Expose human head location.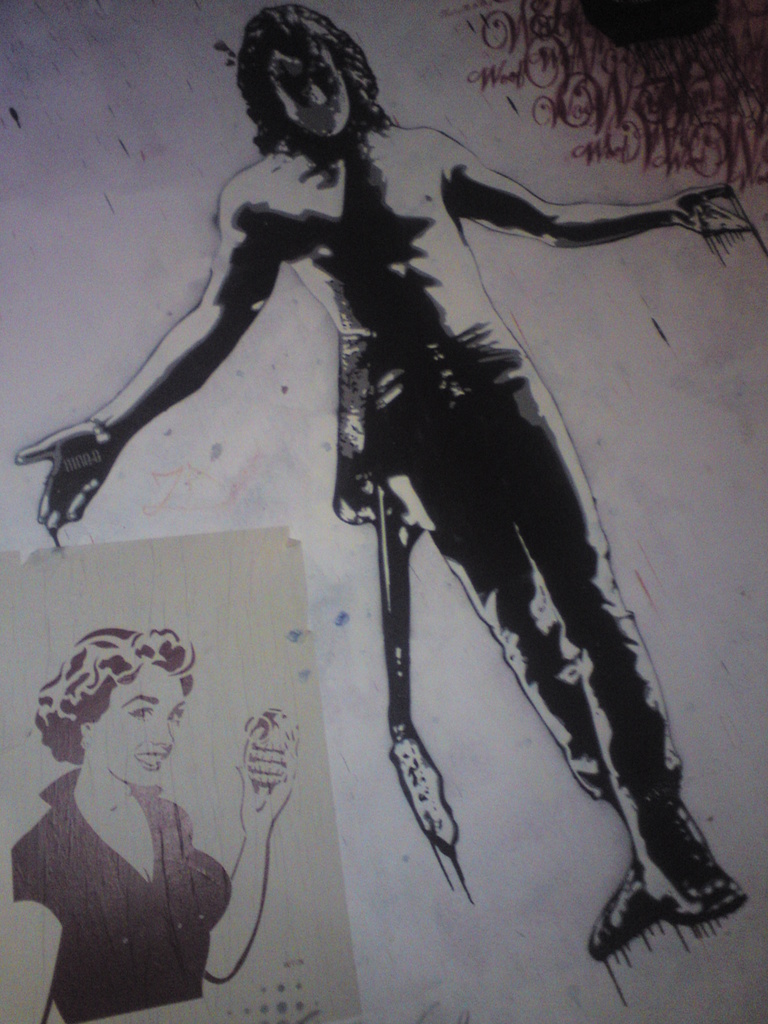
Exposed at 219:8:400:169.
